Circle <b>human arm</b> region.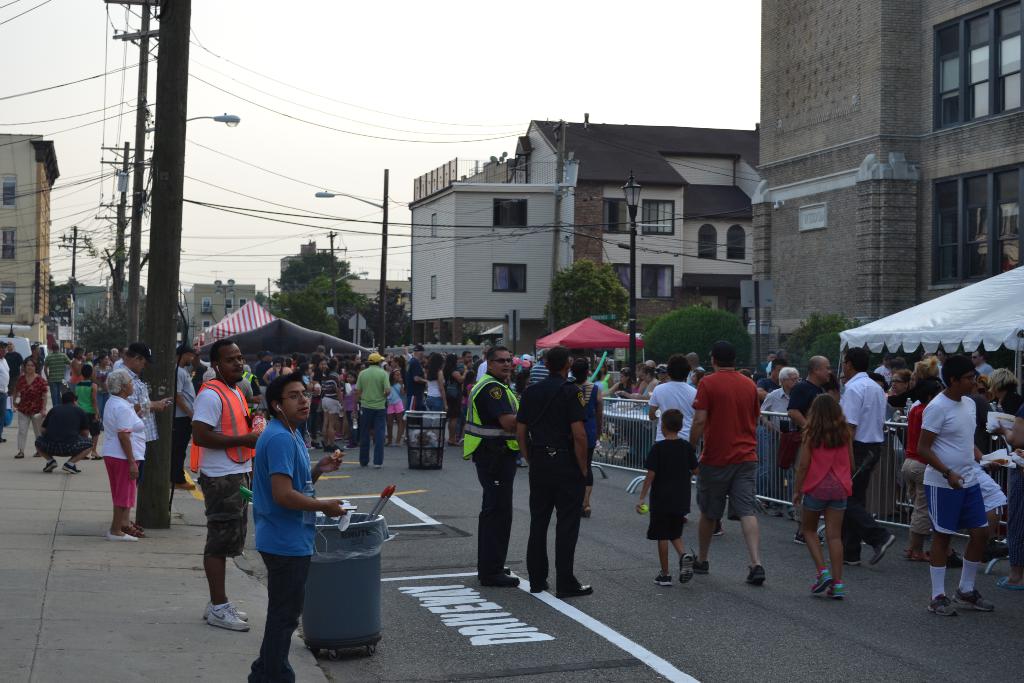
Region: [842,384,859,440].
